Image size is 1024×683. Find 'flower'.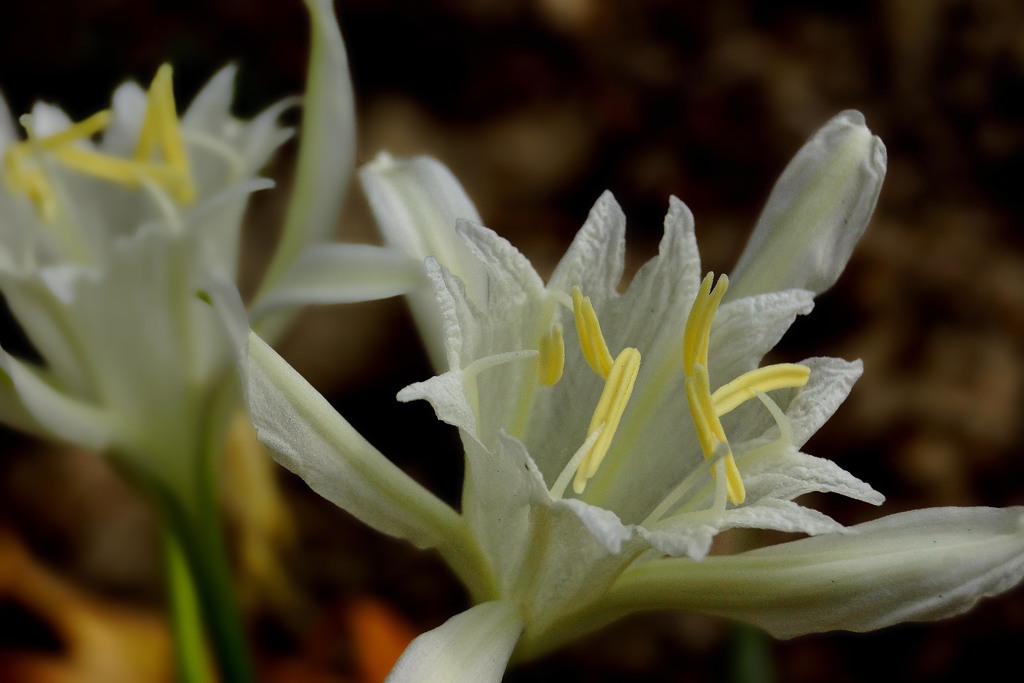
box(110, 35, 959, 674).
